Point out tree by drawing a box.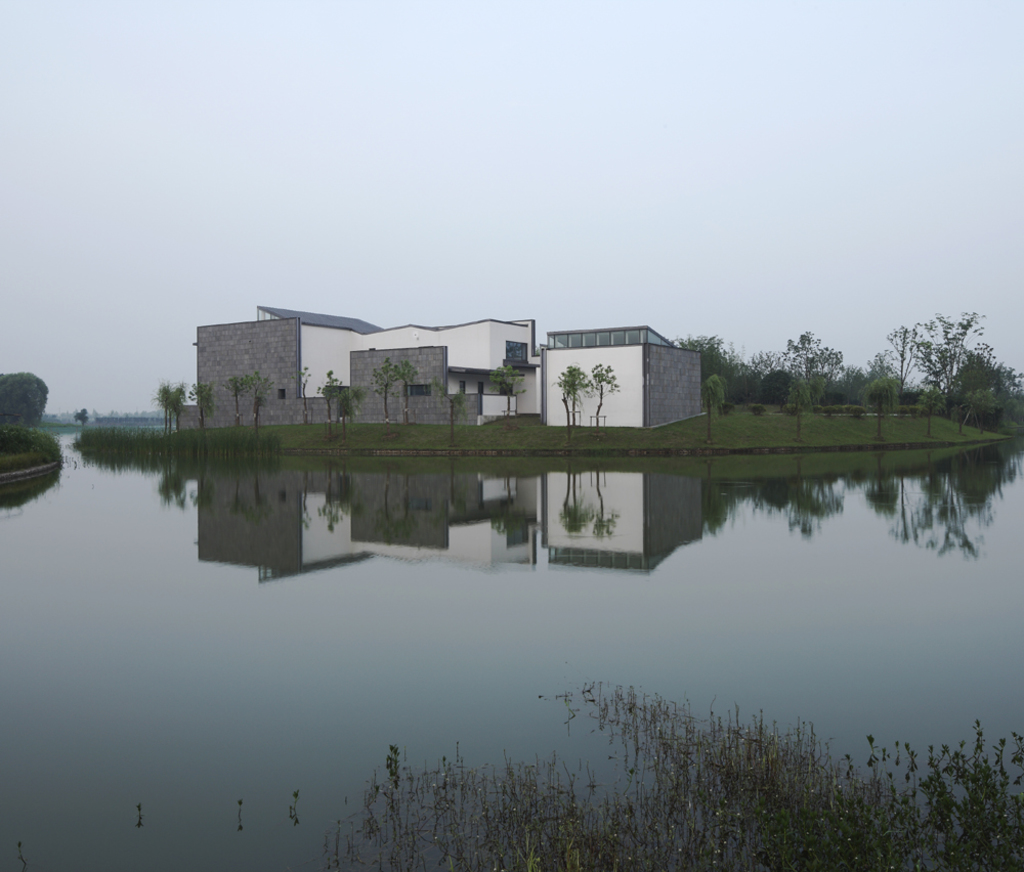
left=784, top=381, right=813, bottom=445.
